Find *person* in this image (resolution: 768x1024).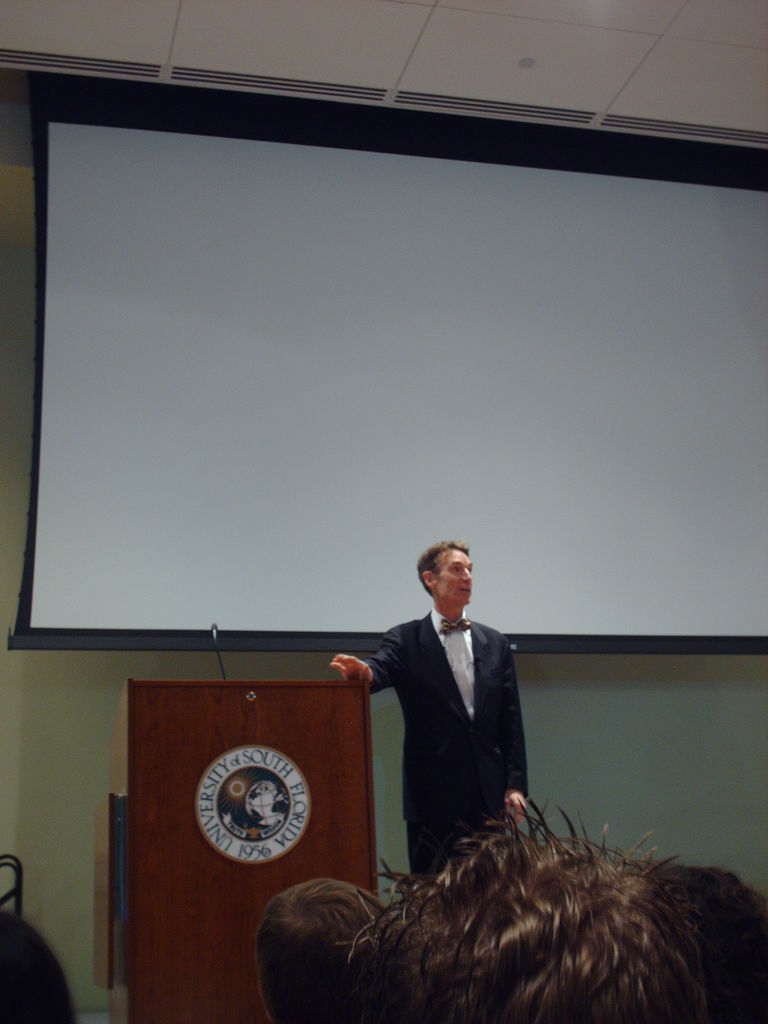
(336,796,767,1023).
